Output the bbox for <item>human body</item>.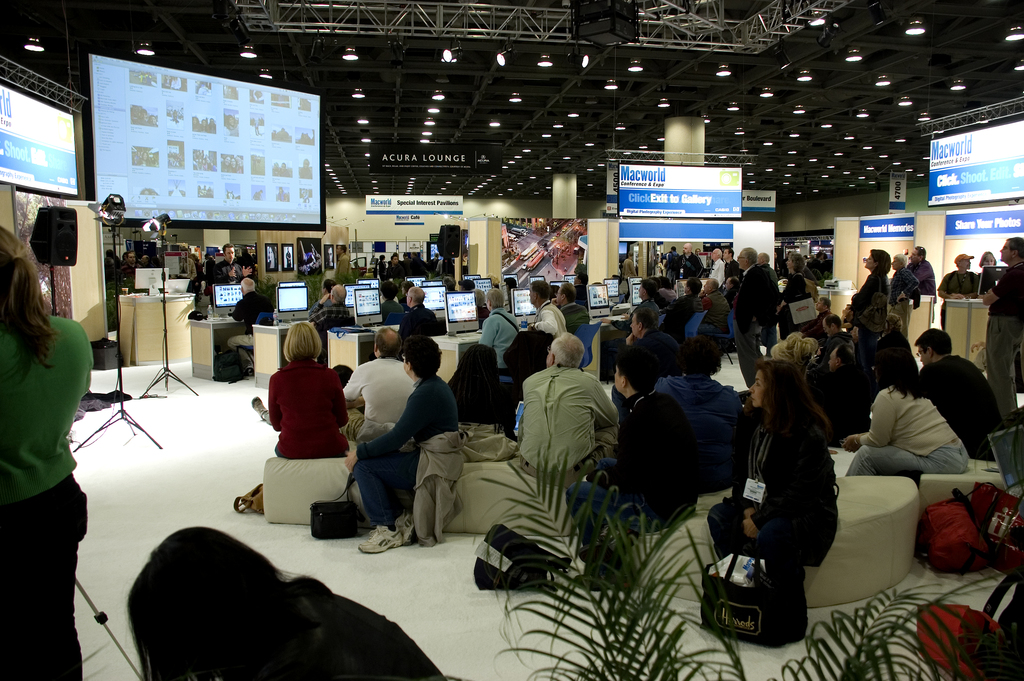
x1=849, y1=341, x2=970, y2=480.
